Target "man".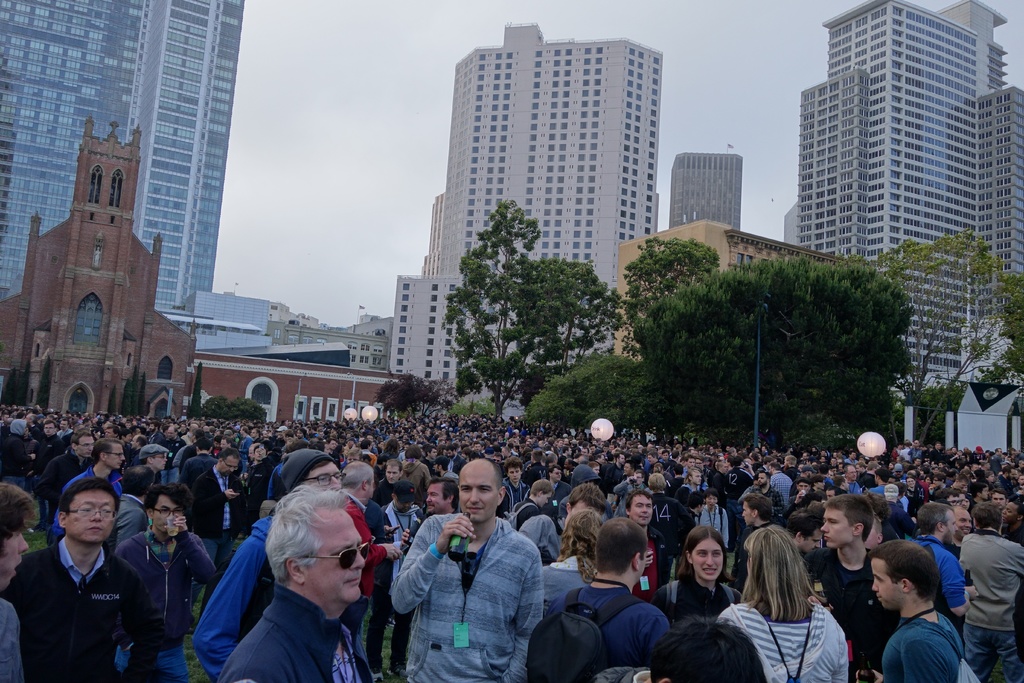
Target region: (x1=628, y1=442, x2=631, y2=448).
